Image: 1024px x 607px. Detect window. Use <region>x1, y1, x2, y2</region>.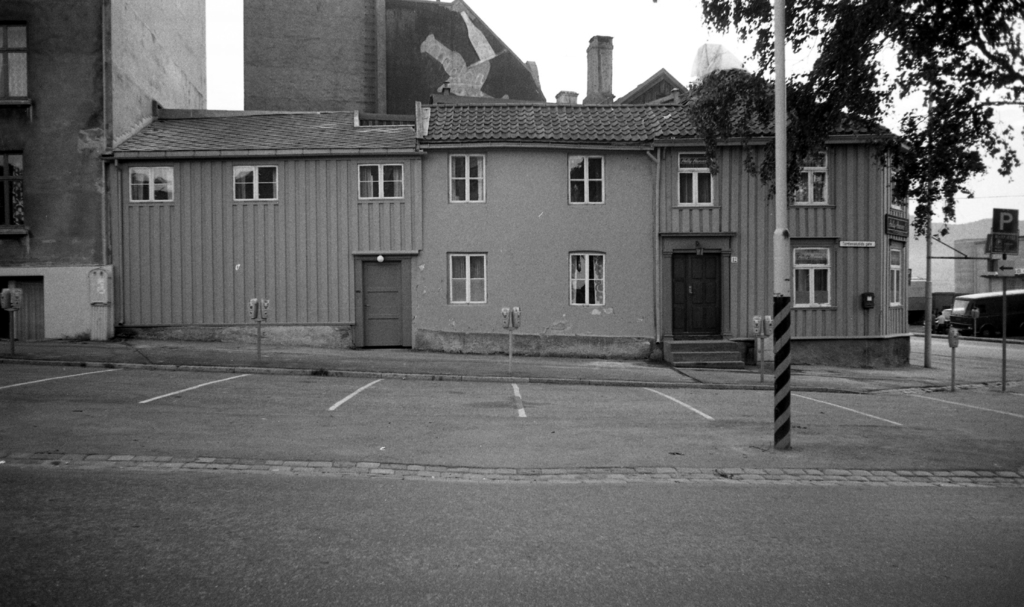
<region>676, 167, 717, 207</region>.
